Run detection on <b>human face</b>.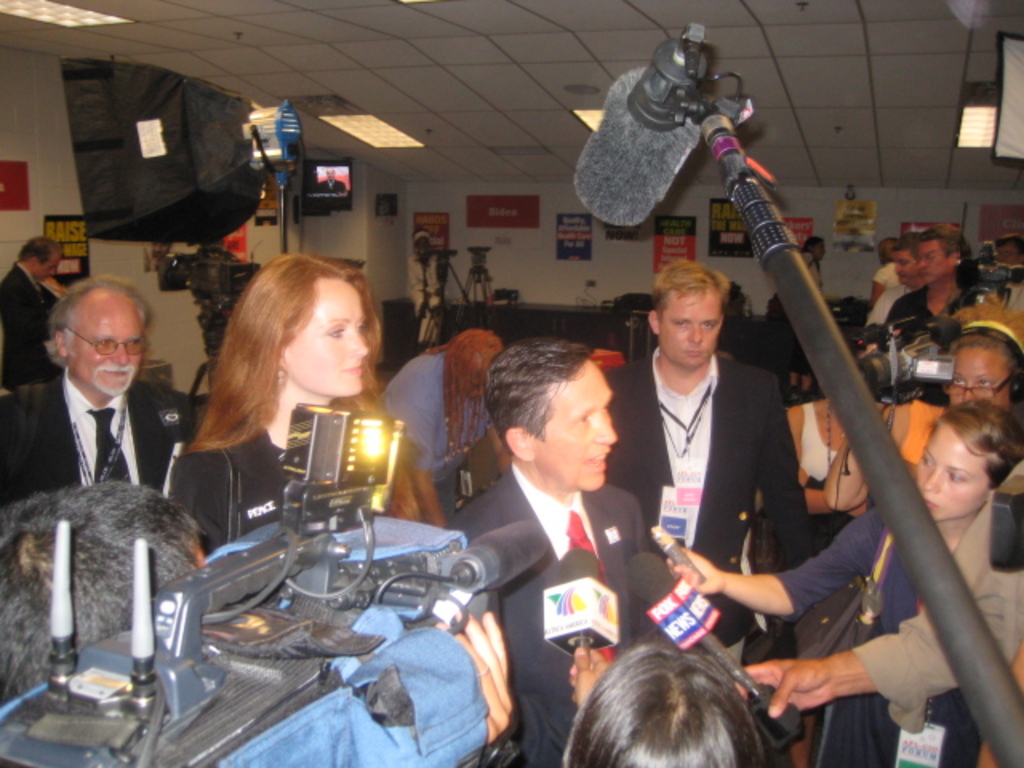
Result: <region>915, 238, 949, 290</region>.
